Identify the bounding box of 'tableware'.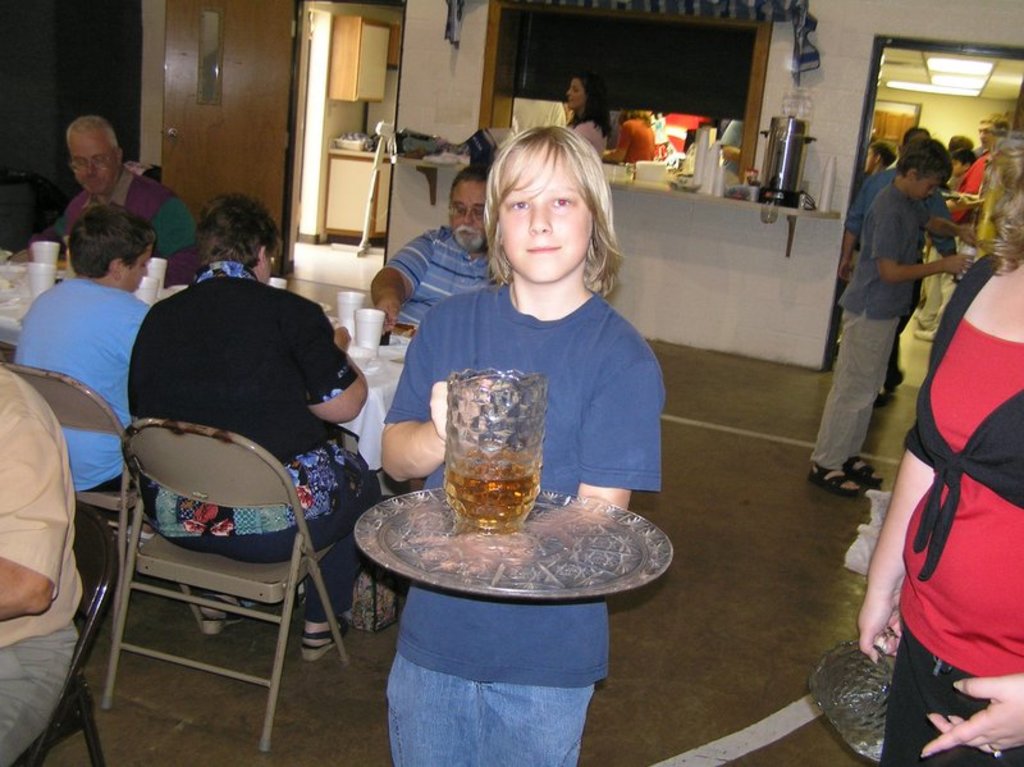
x1=346, y1=342, x2=378, y2=374.
